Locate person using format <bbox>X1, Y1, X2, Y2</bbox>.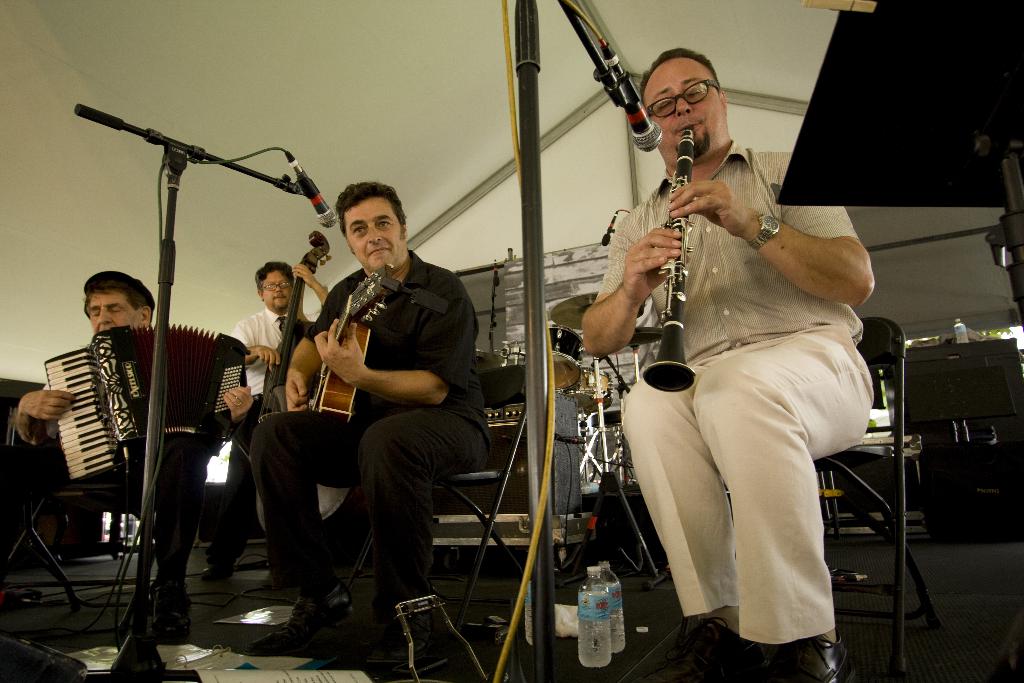
<bbox>251, 173, 499, 664</bbox>.
